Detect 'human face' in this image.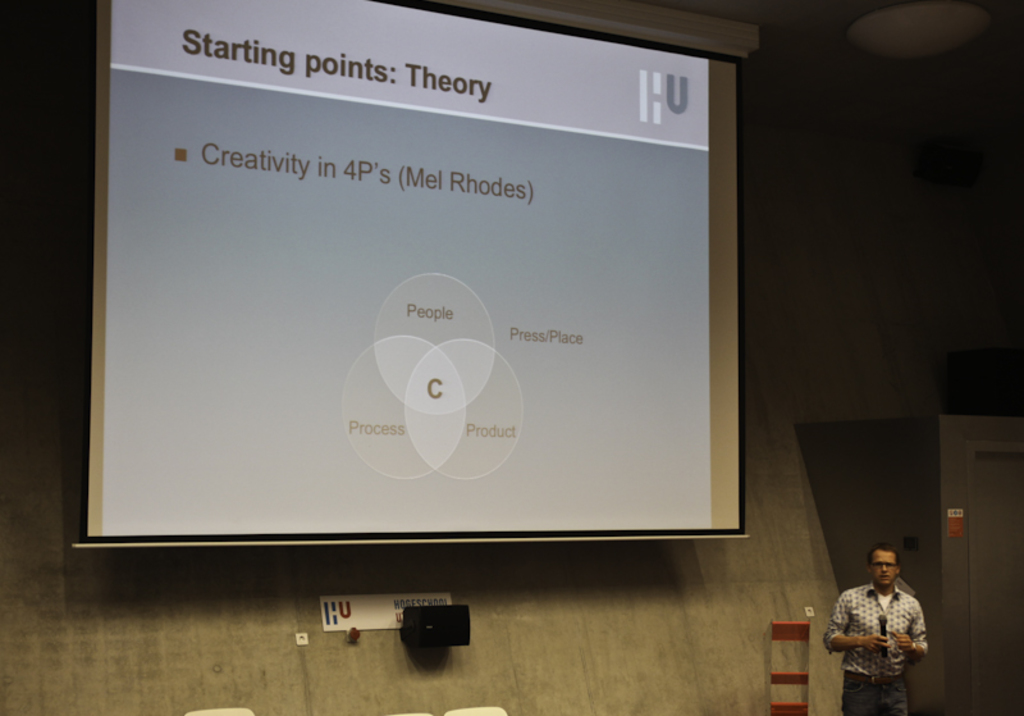
Detection: region(870, 551, 895, 585).
